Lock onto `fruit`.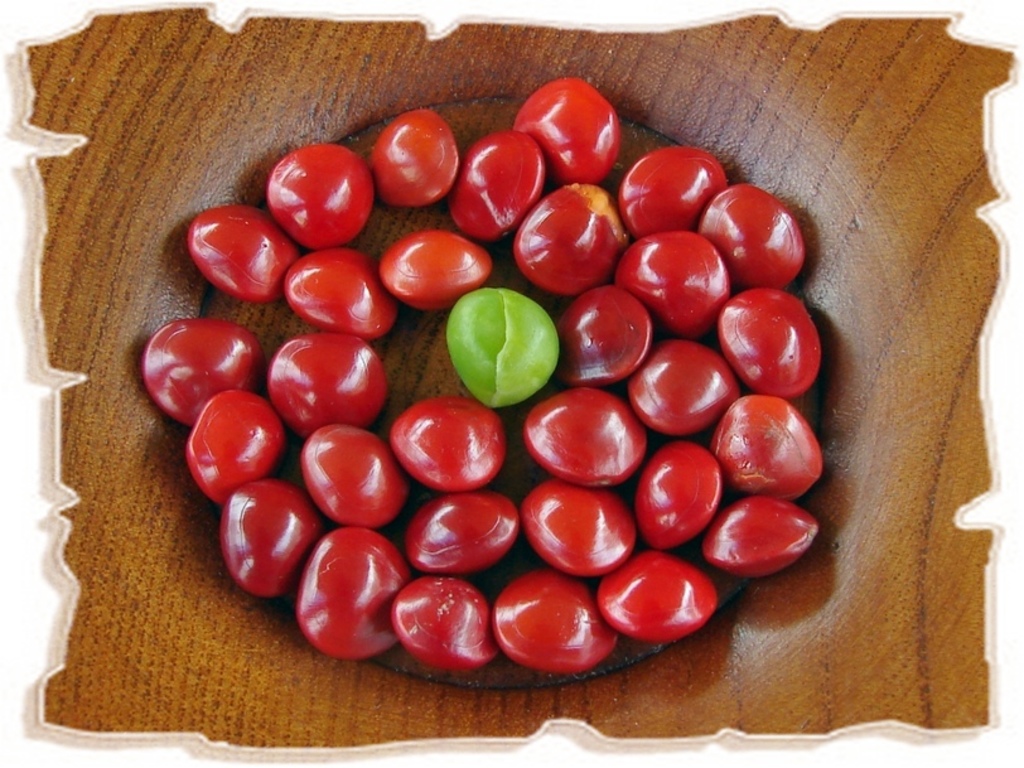
Locked: [615,150,725,238].
